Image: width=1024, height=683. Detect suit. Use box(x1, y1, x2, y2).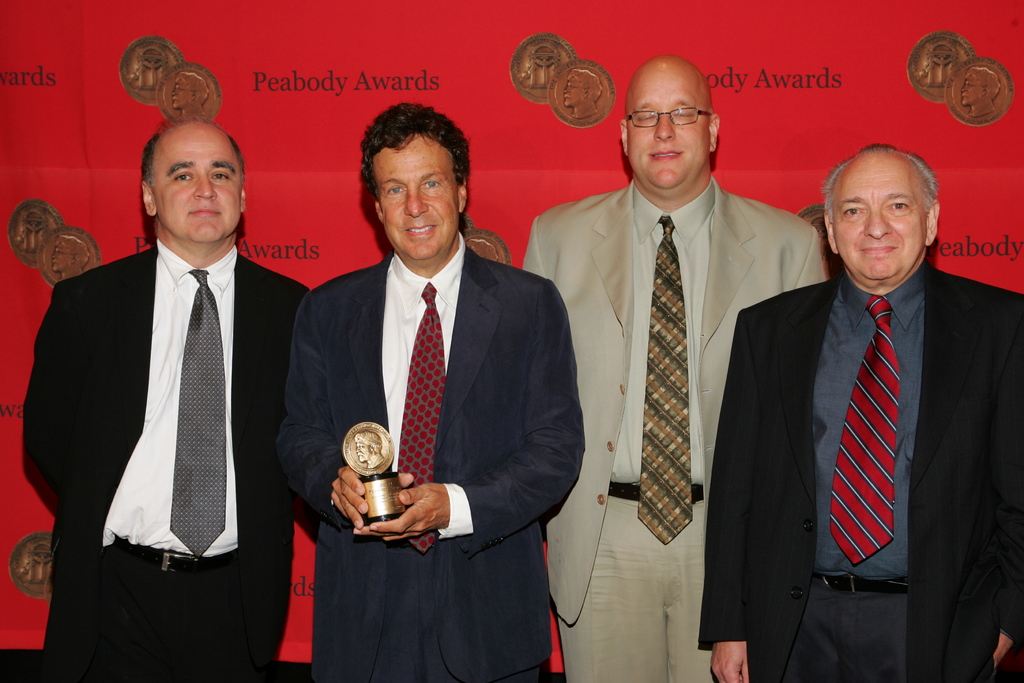
box(525, 176, 829, 682).
